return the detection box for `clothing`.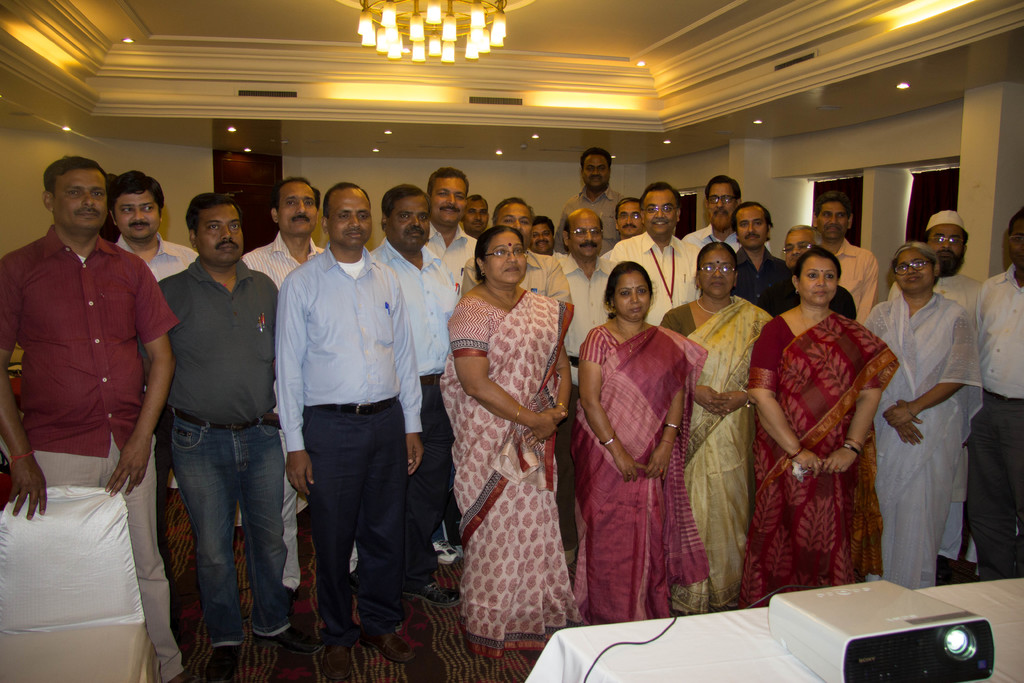
locate(610, 231, 700, 320).
